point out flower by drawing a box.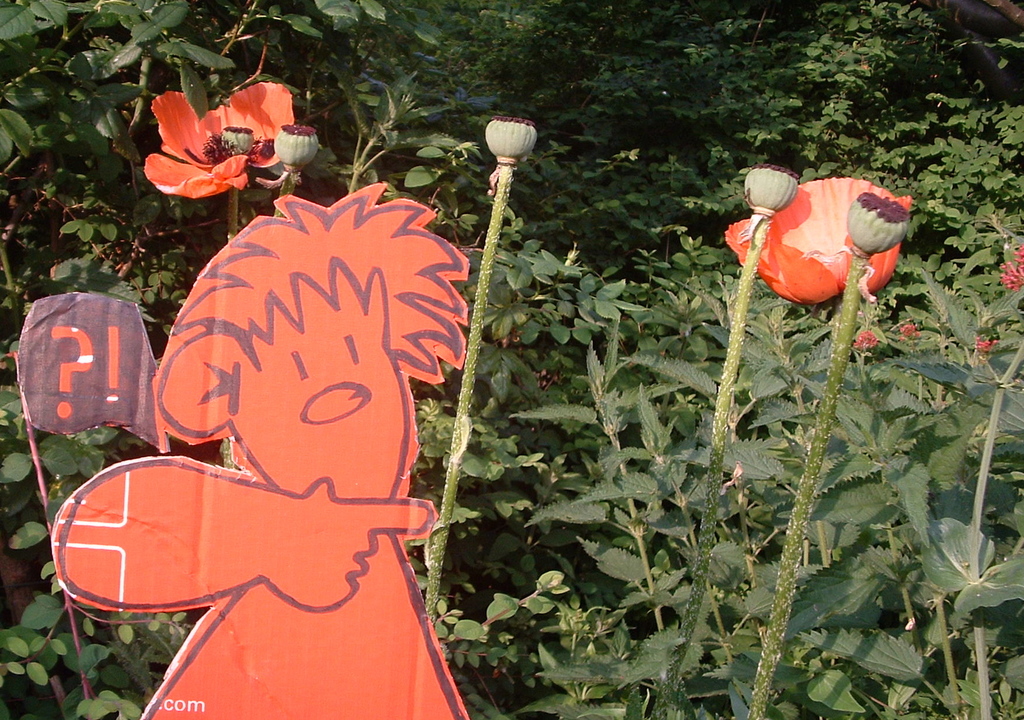
{"x1": 724, "y1": 170, "x2": 915, "y2": 312}.
